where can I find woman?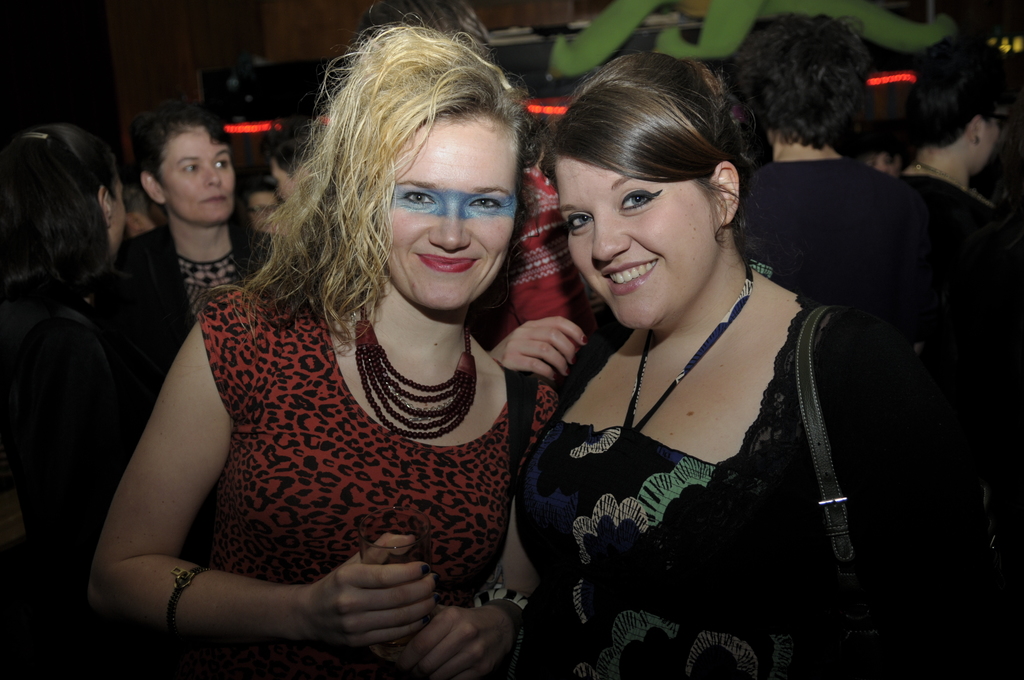
You can find it at x1=82, y1=0, x2=563, y2=679.
